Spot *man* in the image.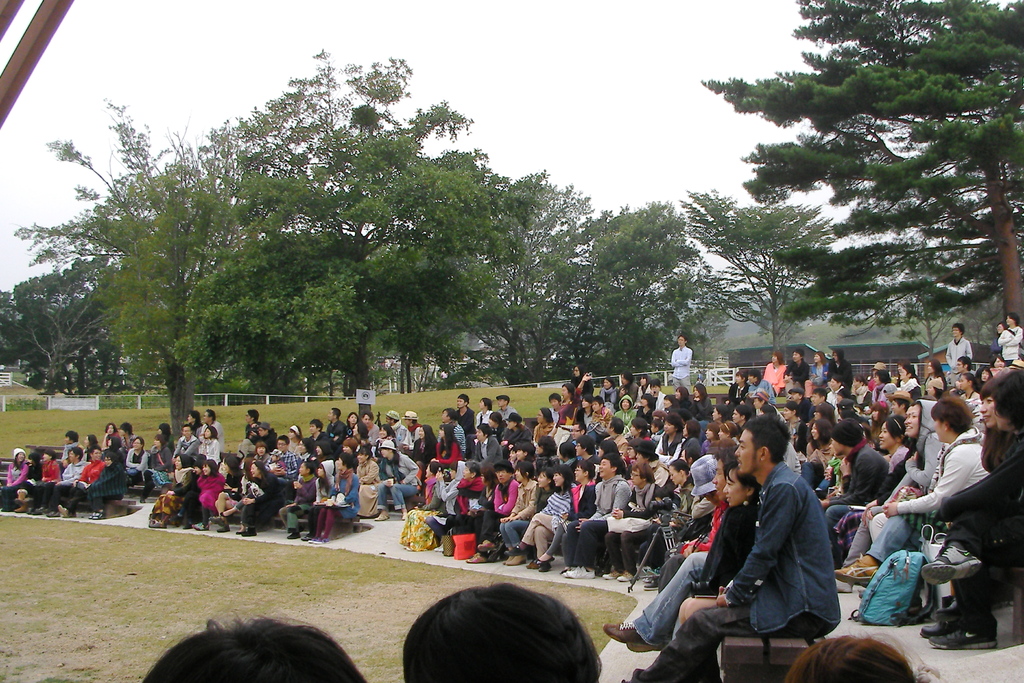
*man* found at 198, 408, 224, 452.
